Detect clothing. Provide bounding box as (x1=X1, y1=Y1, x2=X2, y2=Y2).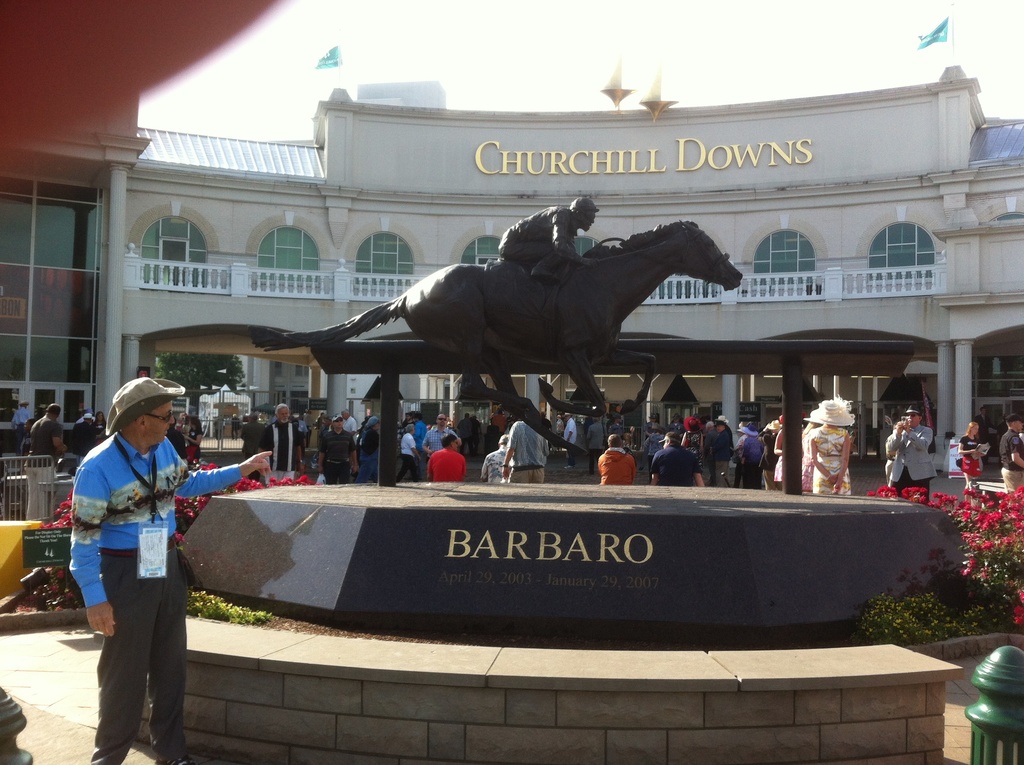
(x1=319, y1=429, x2=356, y2=476).
